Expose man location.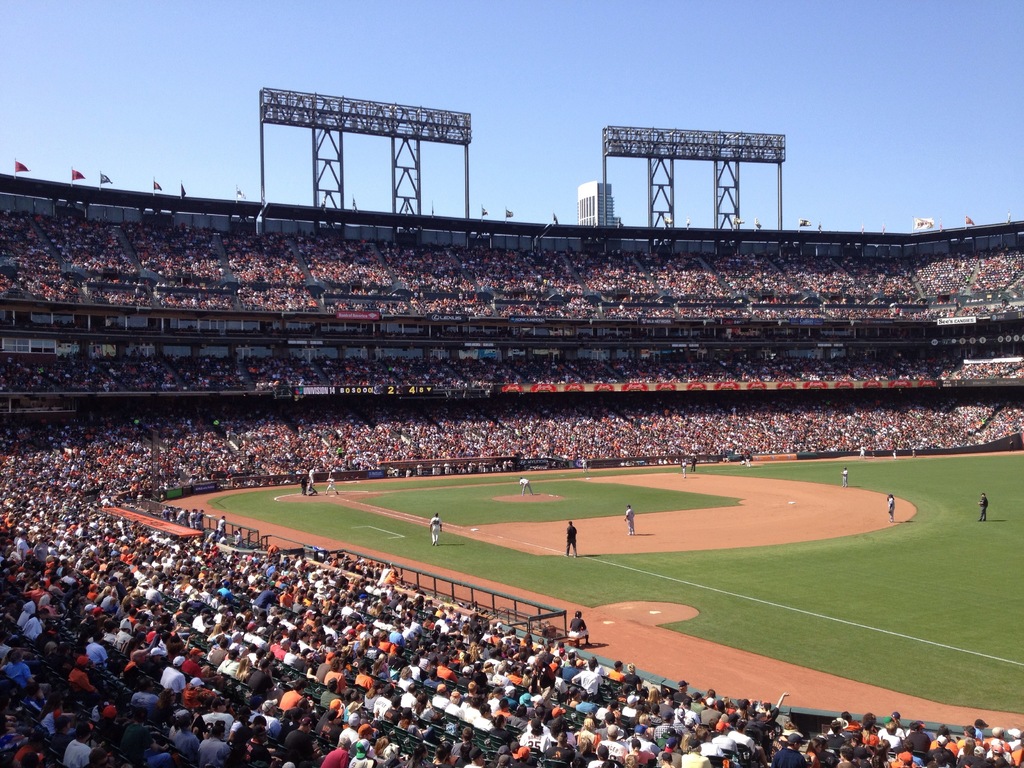
Exposed at detection(980, 495, 989, 521).
